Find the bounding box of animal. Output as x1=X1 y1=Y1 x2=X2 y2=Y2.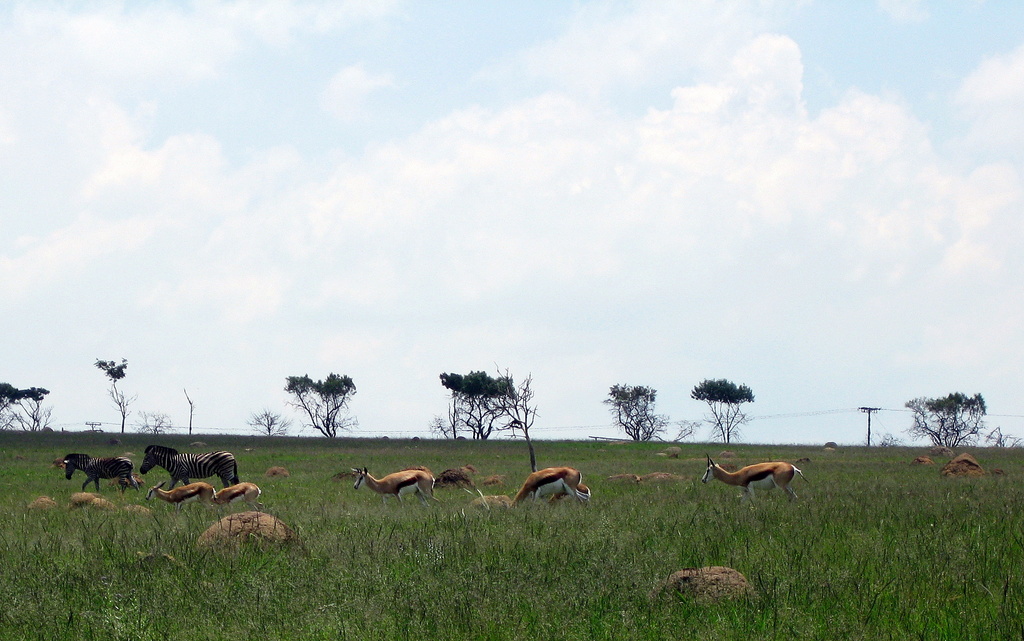
x1=139 y1=443 x2=236 y2=485.
